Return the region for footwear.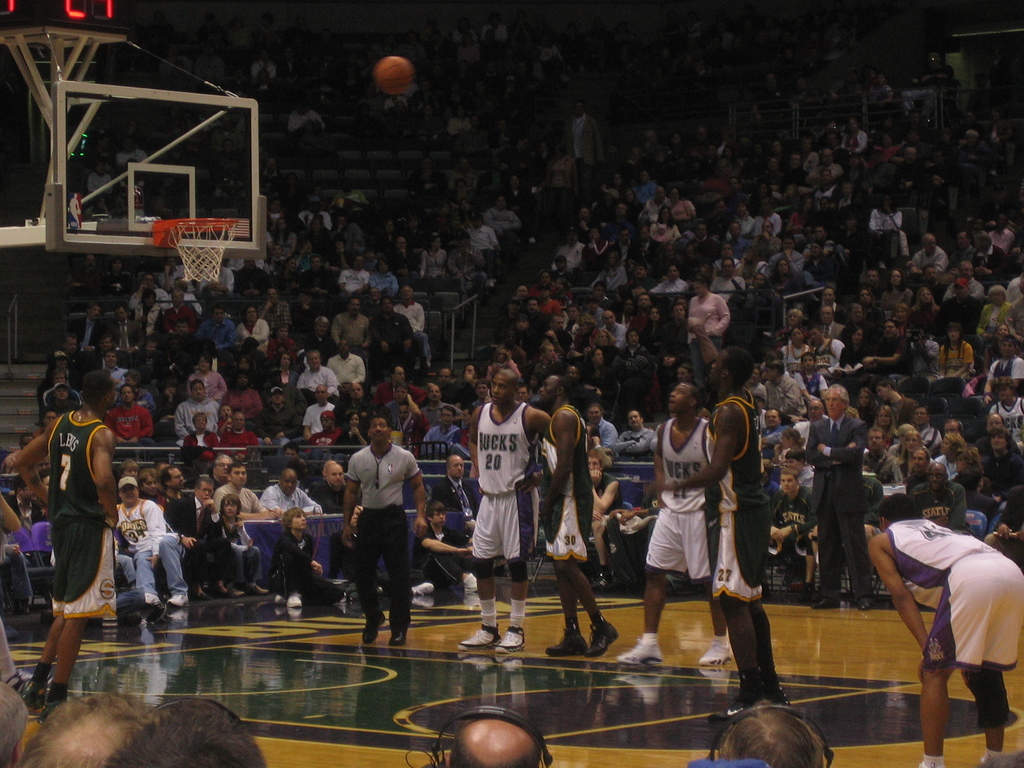
[left=857, top=591, right=878, bottom=612].
